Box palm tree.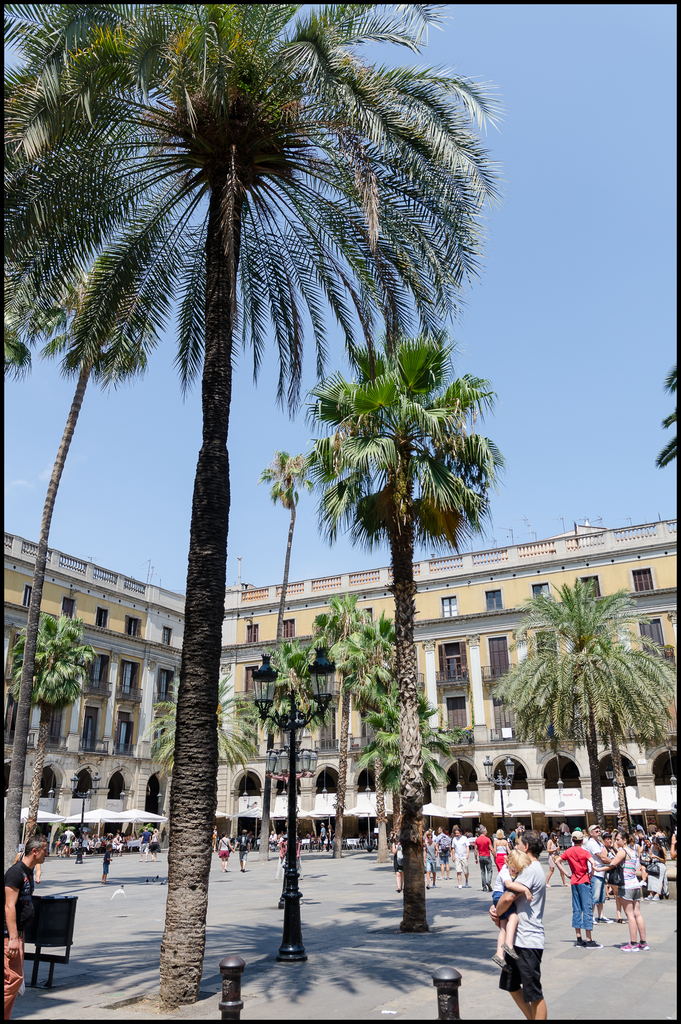
select_region(602, 621, 659, 841).
